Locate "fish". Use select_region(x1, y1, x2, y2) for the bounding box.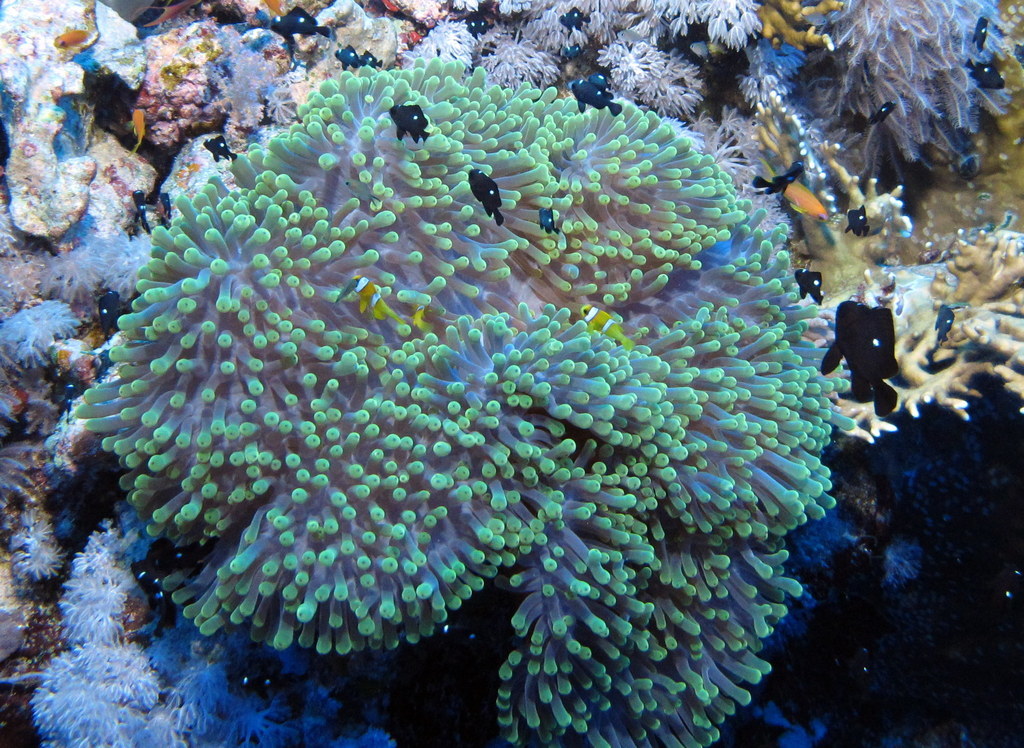
select_region(966, 56, 1005, 89).
